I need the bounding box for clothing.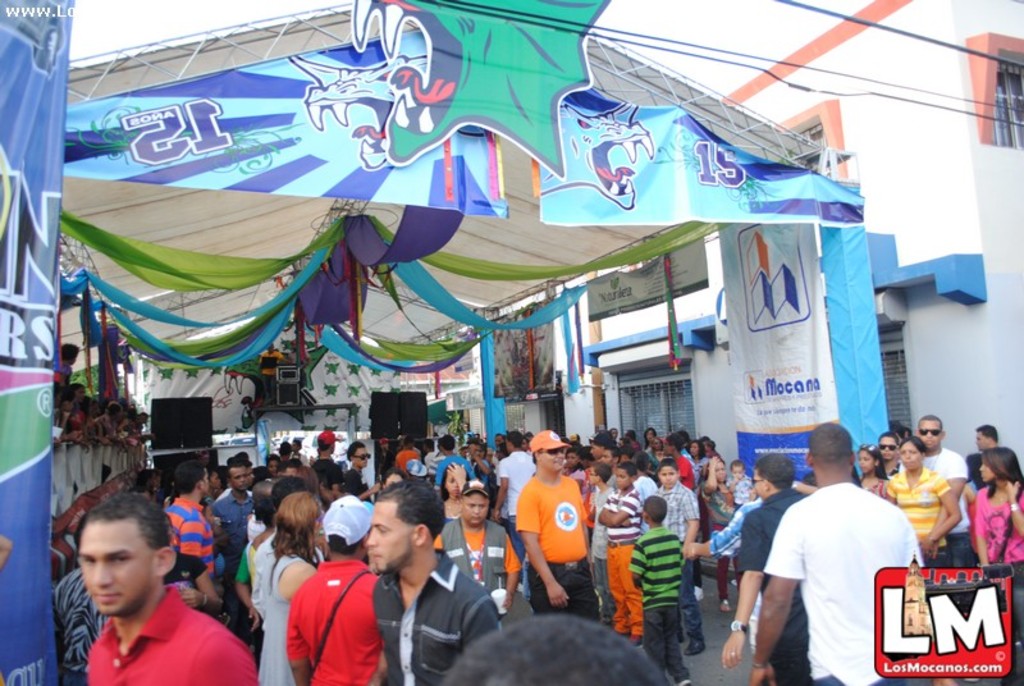
Here it is: rect(600, 488, 648, 632).
